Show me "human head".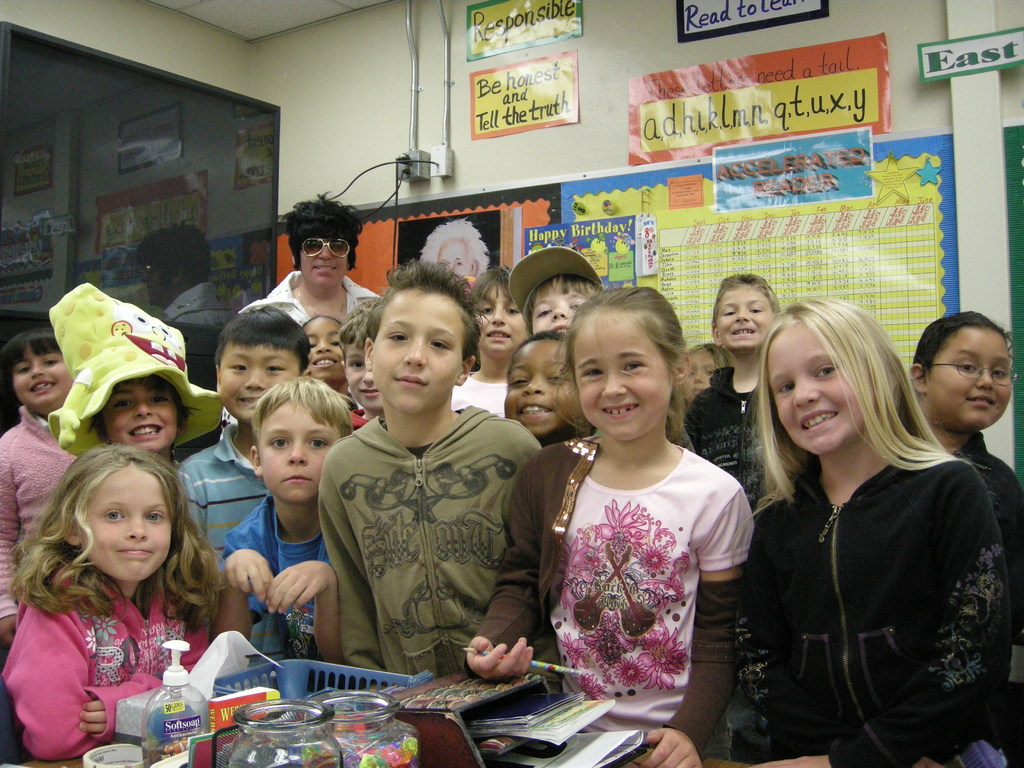
"human head" is here: Rect(471, 264, 537, 361).
